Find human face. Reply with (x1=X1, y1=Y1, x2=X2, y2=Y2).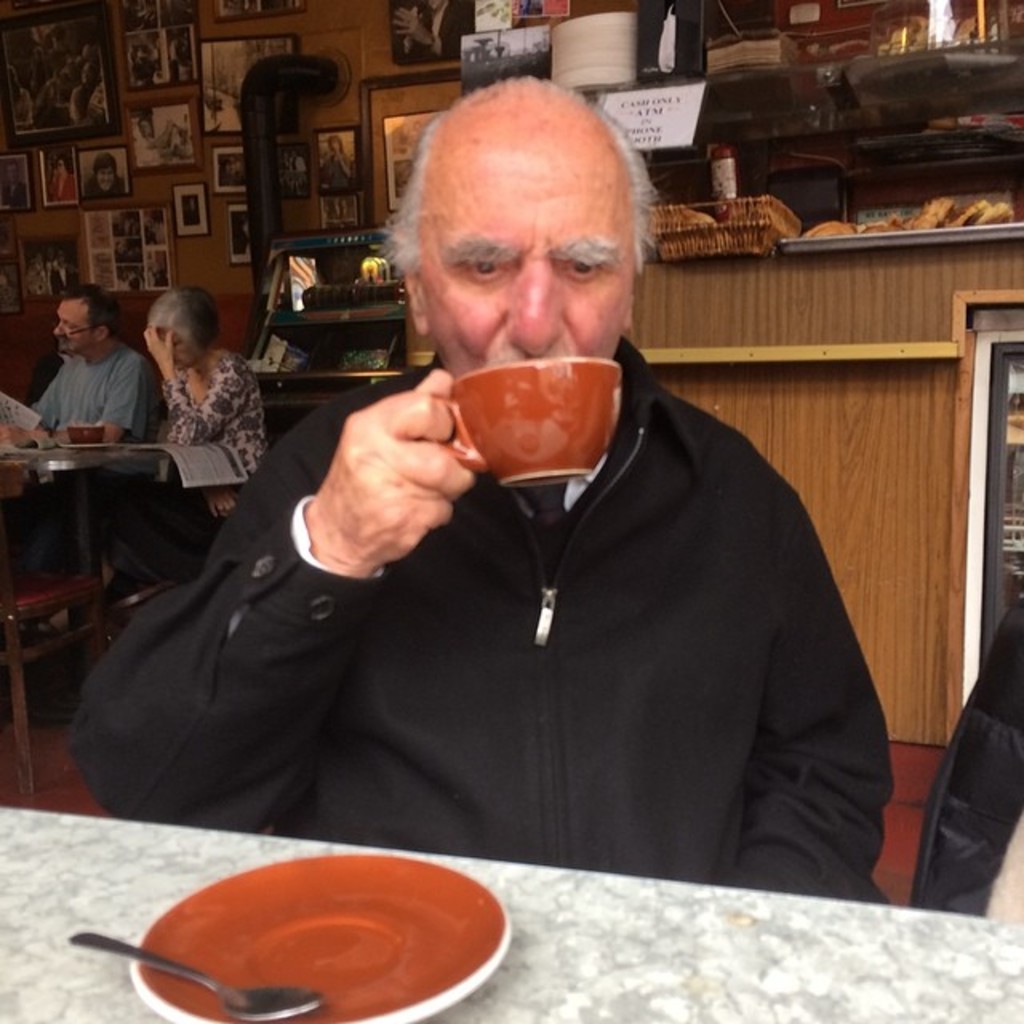
(x1=413, y1=117, x2=635, y2=362).
